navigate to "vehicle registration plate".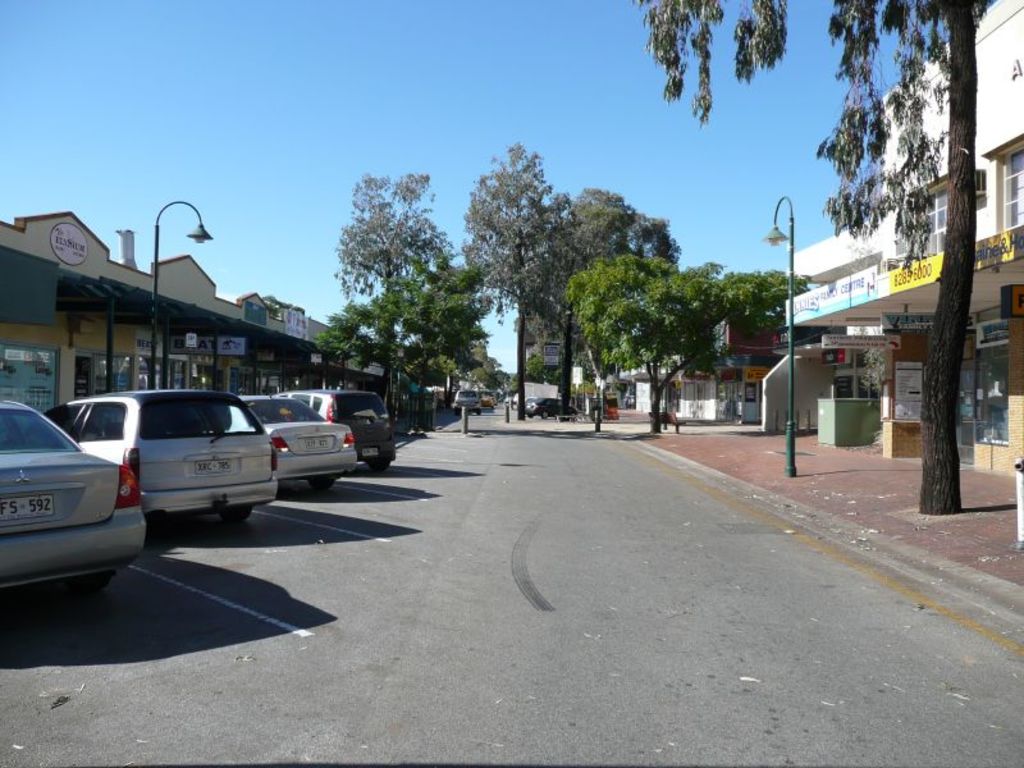
Navigation target: [0, 493, 55, 520].
